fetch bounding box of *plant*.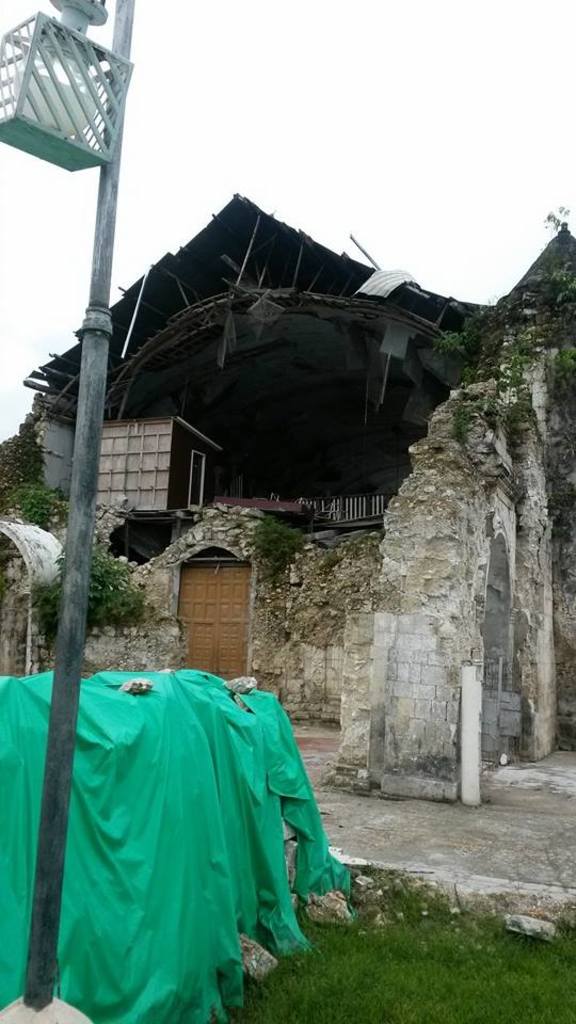
Bbox: box=[544, 342, 575, 405].
